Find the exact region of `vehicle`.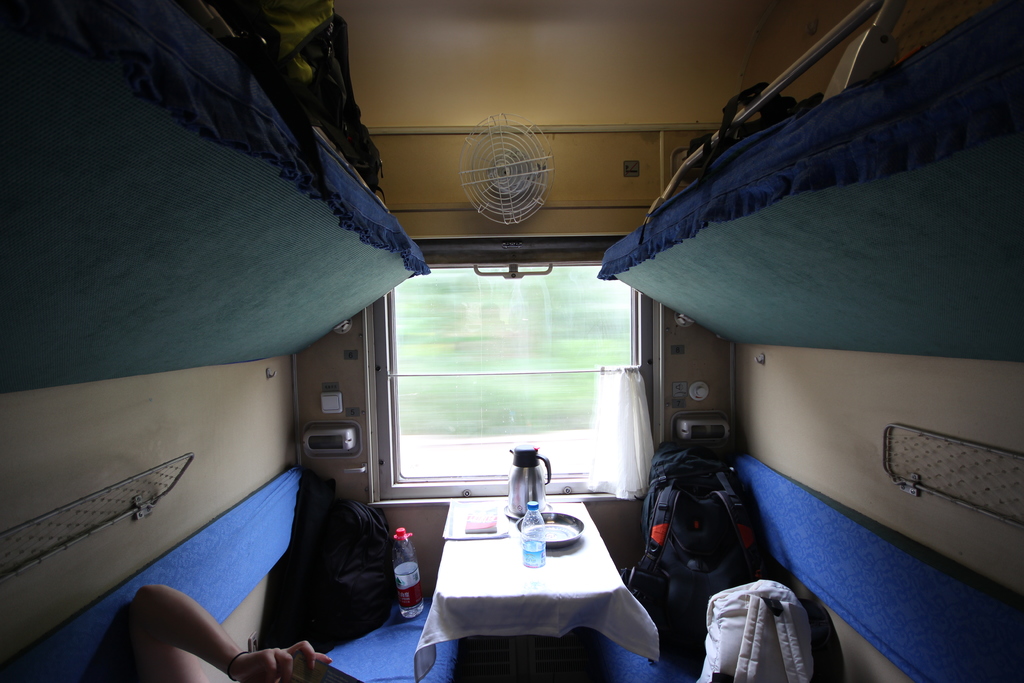
Exact region: x1=0, y1=0, x2=1023, y2=682.
